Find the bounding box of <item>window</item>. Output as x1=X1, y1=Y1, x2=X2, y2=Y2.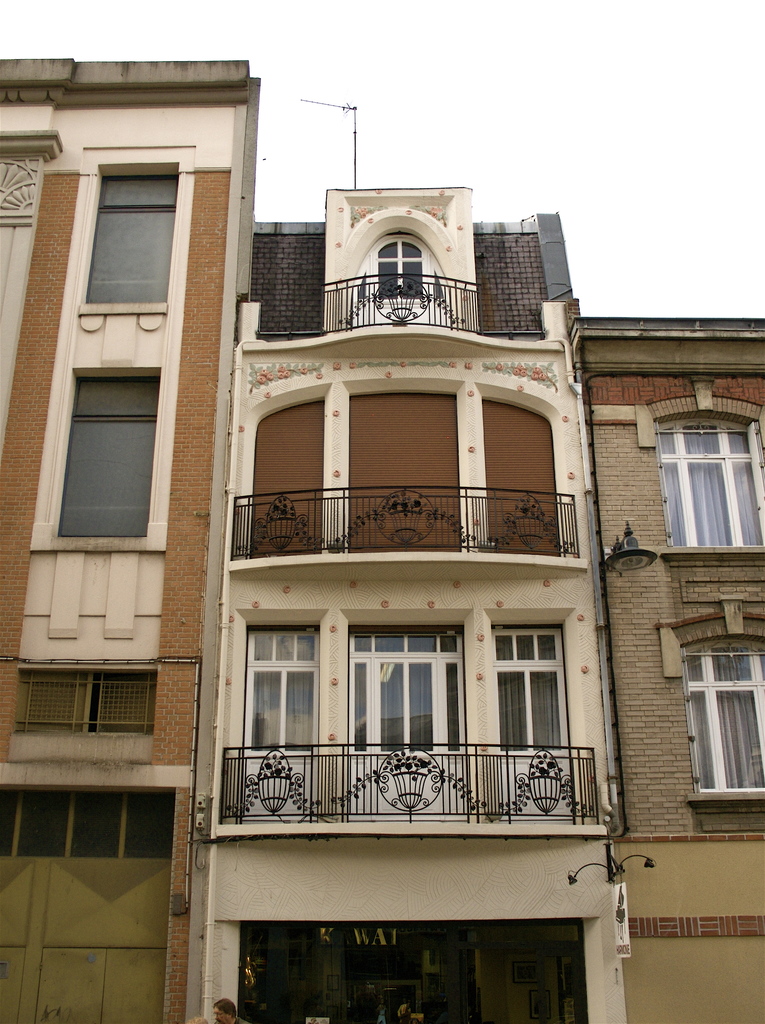
x1=356, y1=625, x2=478, y2=831.
